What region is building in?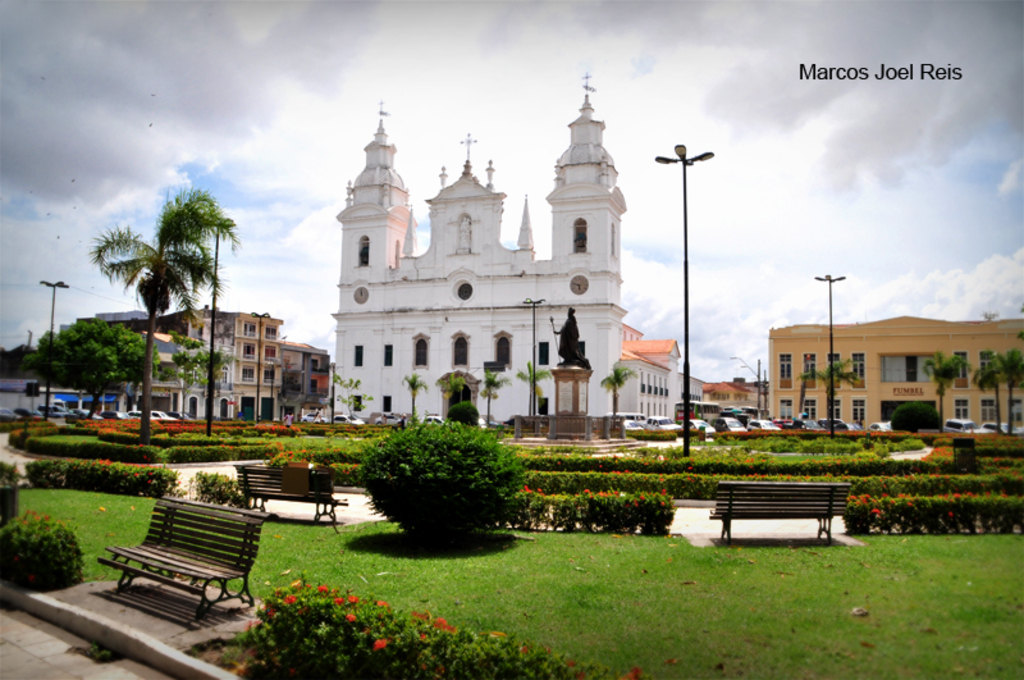
(left=329, top=76, right=628, bottom=435).
